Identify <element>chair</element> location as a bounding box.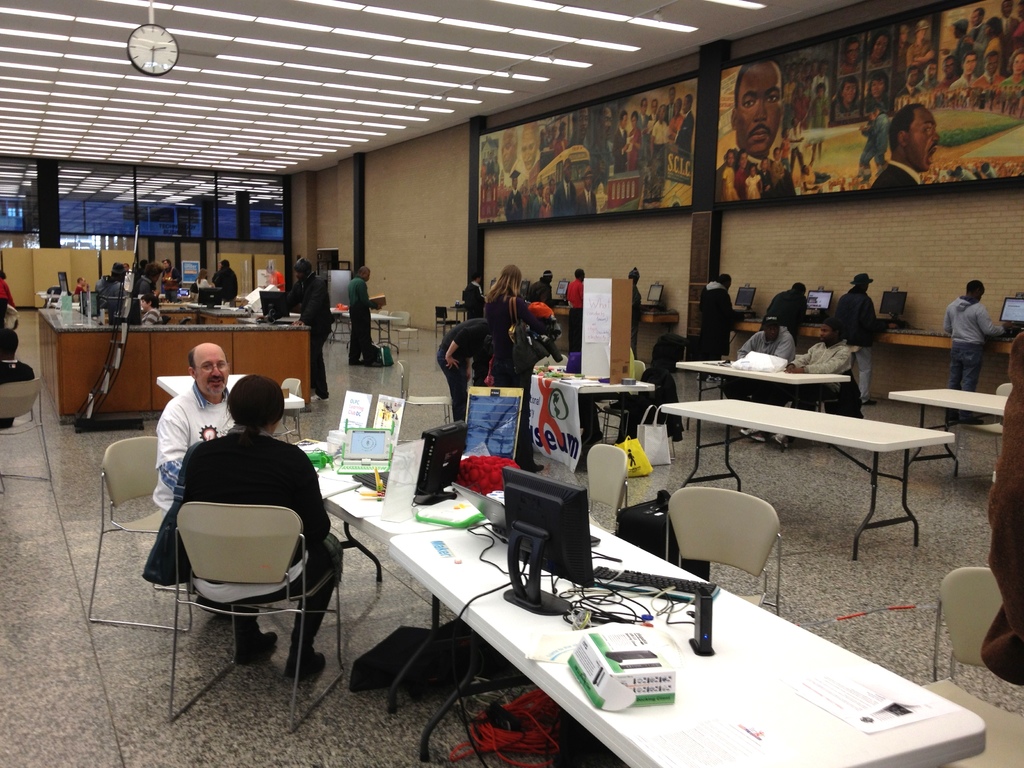
<region>163, 501, 350, 738</region>.
